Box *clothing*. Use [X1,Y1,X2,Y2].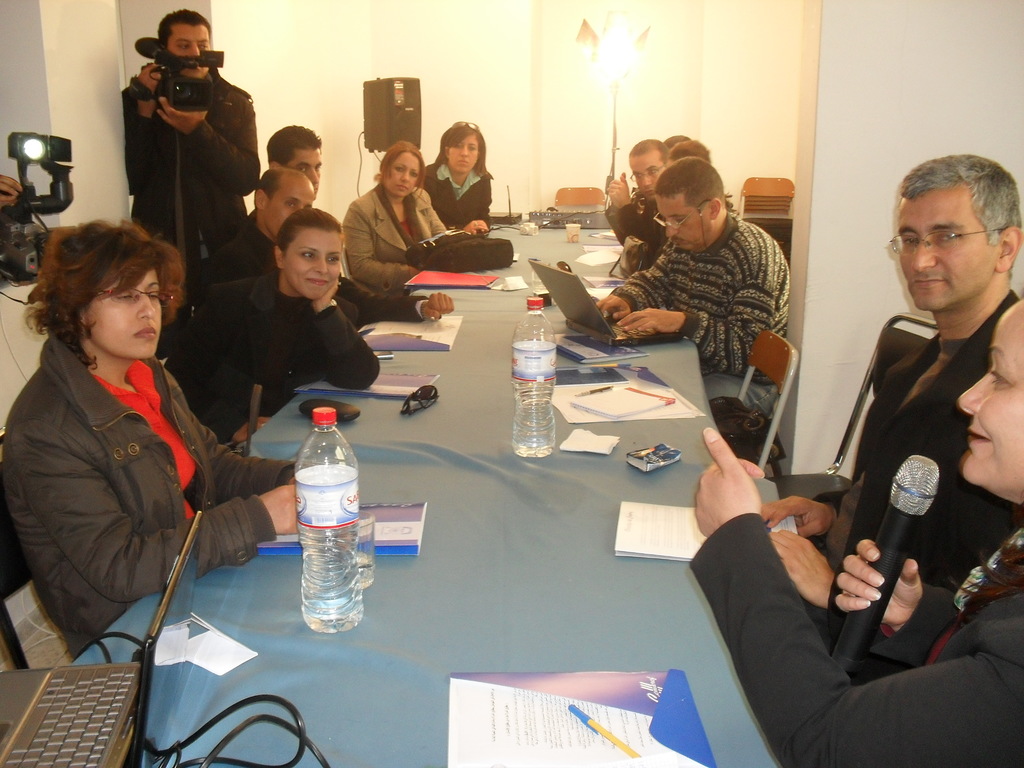
[617,218,786,410].
